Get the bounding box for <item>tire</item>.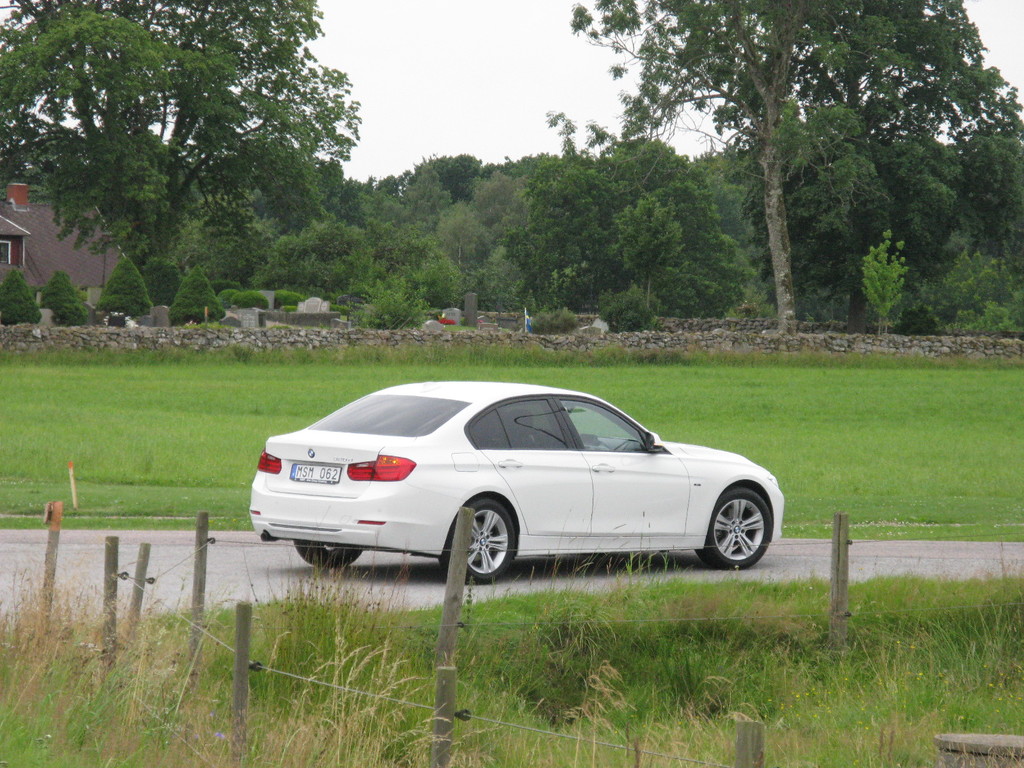
697/493/773/570.
